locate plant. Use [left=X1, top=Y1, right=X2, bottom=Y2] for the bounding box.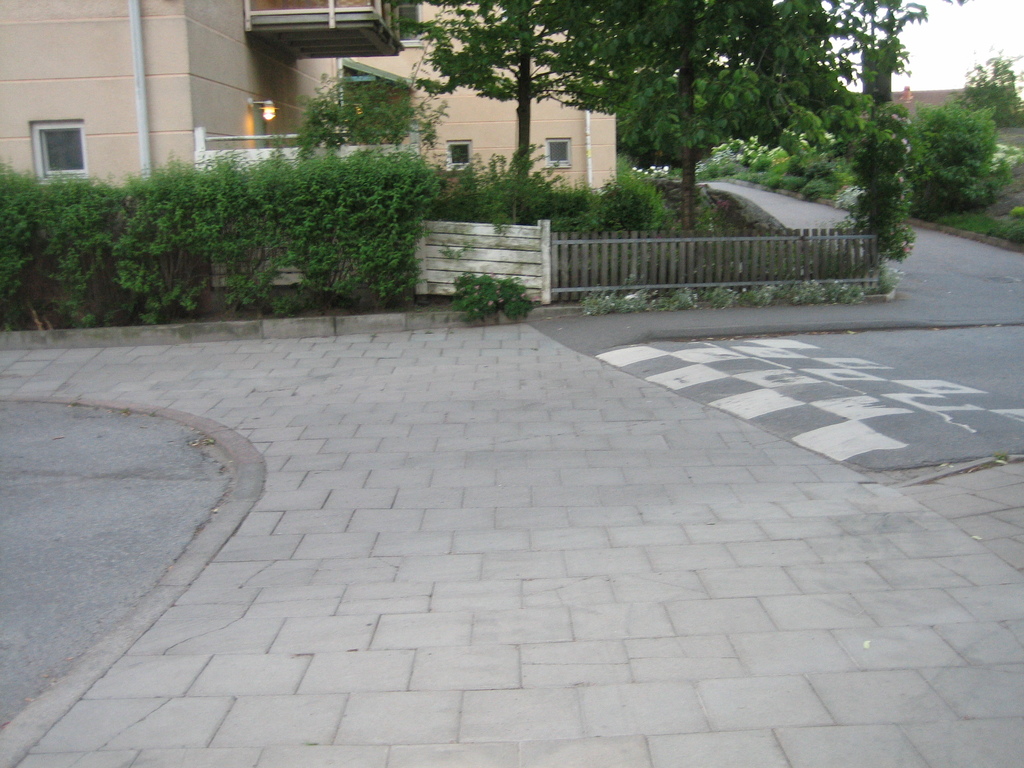
[left=683, top=35, right=1023, bottom=173].
